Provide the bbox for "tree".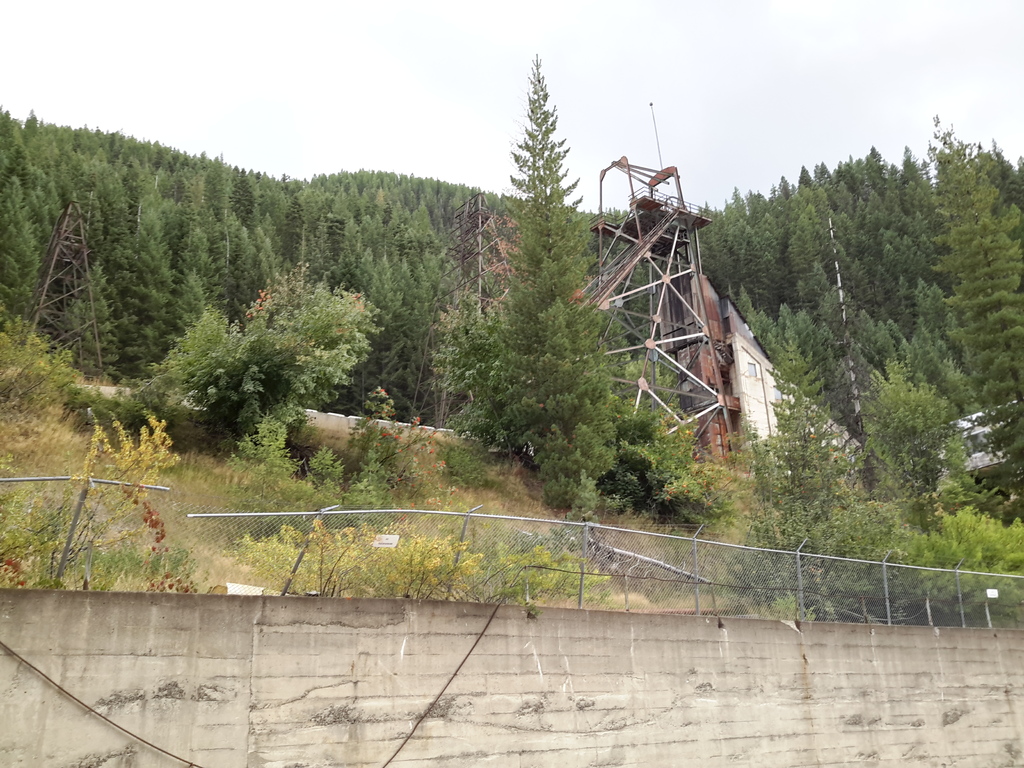
bbox(843, 354, 1023, 566).
